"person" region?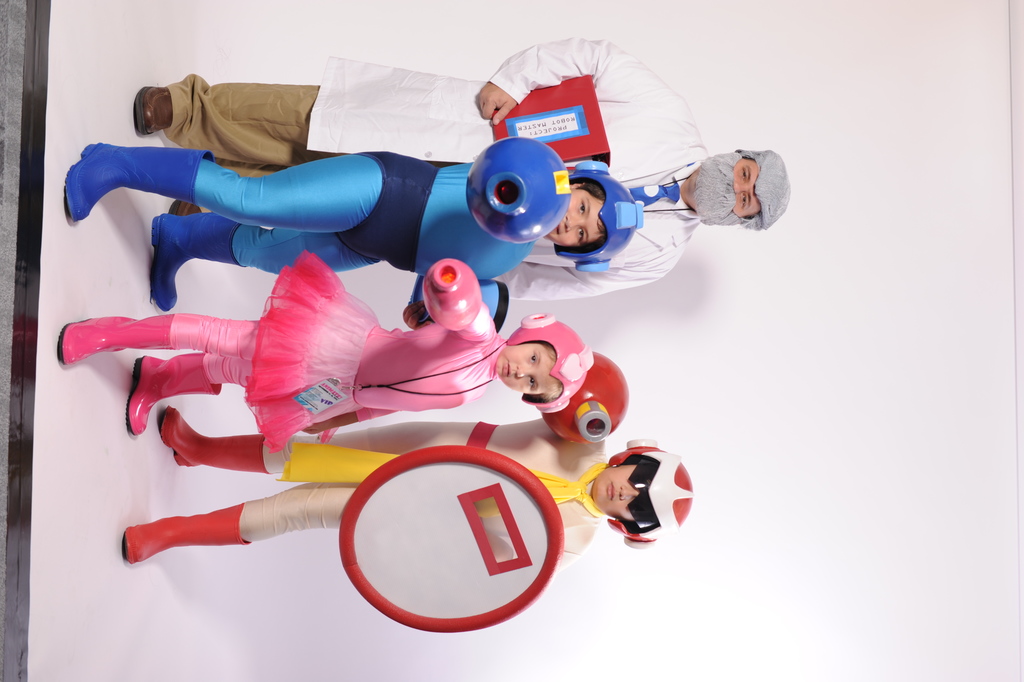
(126, 31, 792, 302)
